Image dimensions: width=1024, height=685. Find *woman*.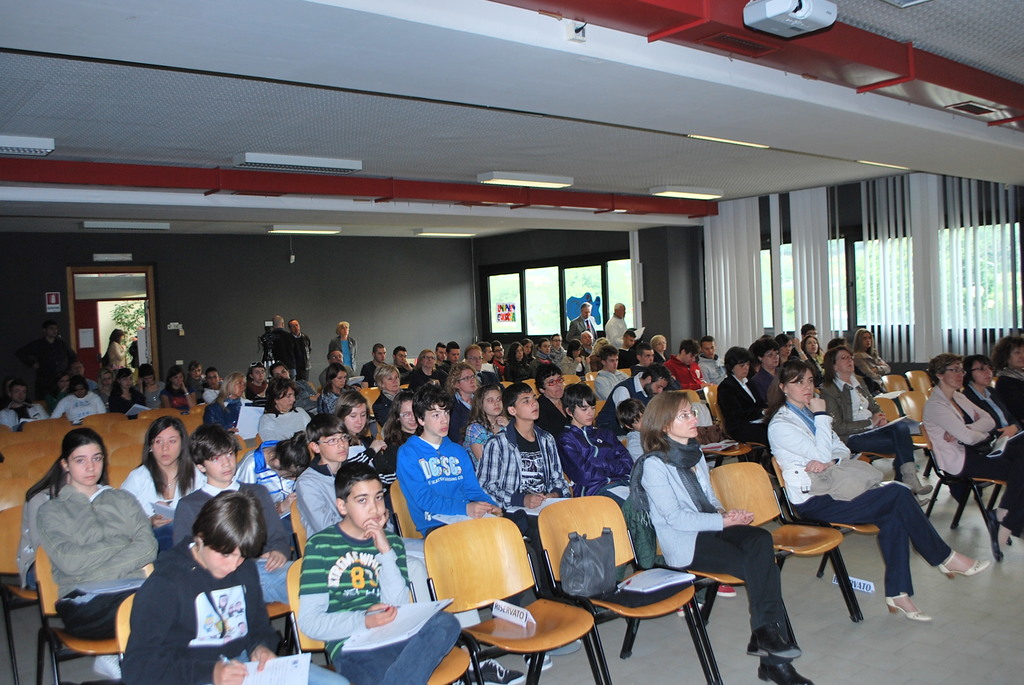
(left=964, top=357, right=1023, bottom=440).
